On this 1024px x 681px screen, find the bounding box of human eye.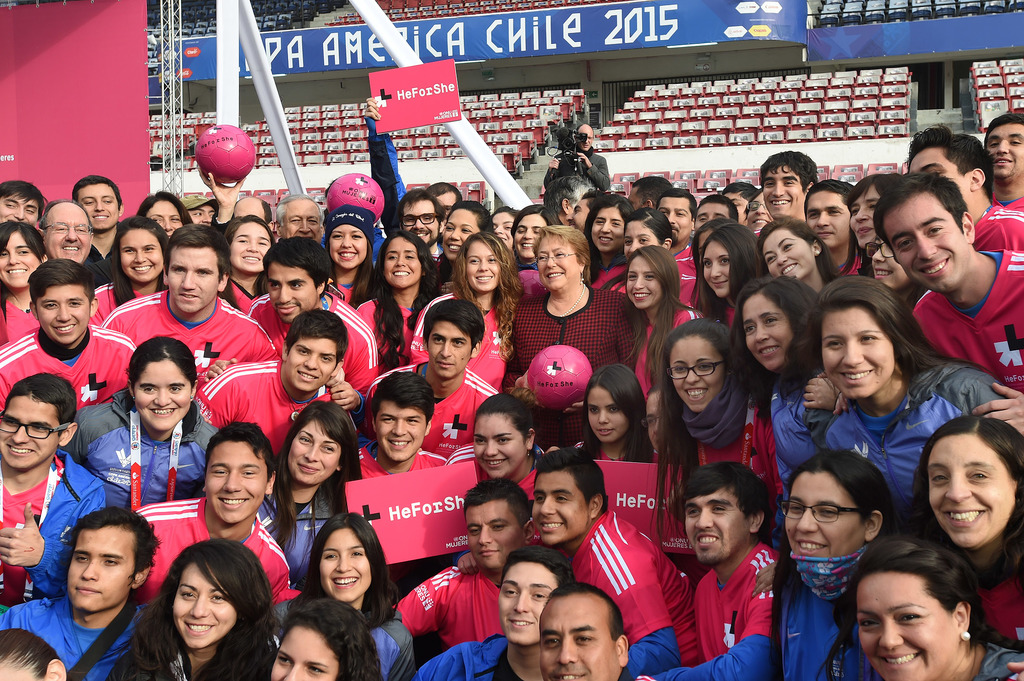
Bounding box: x1=198, y1=267, x2=209, y2=279.
